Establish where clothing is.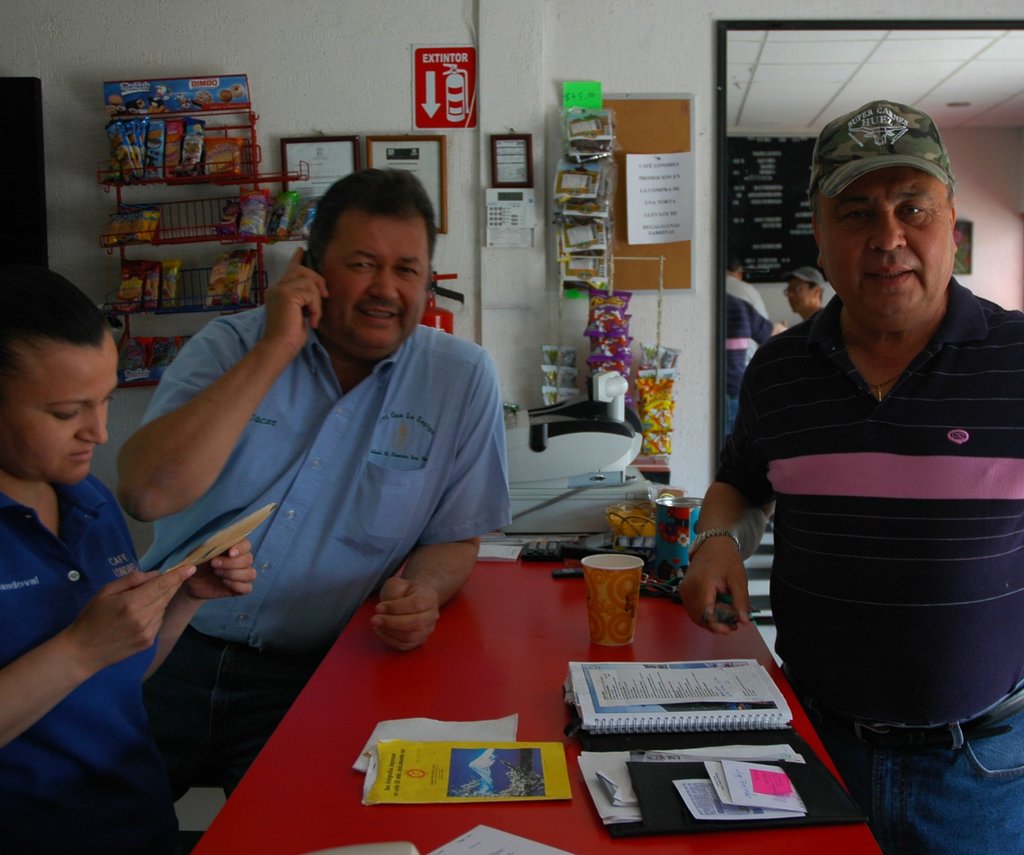
Established at l=125, t=297, r=511, b=790.
